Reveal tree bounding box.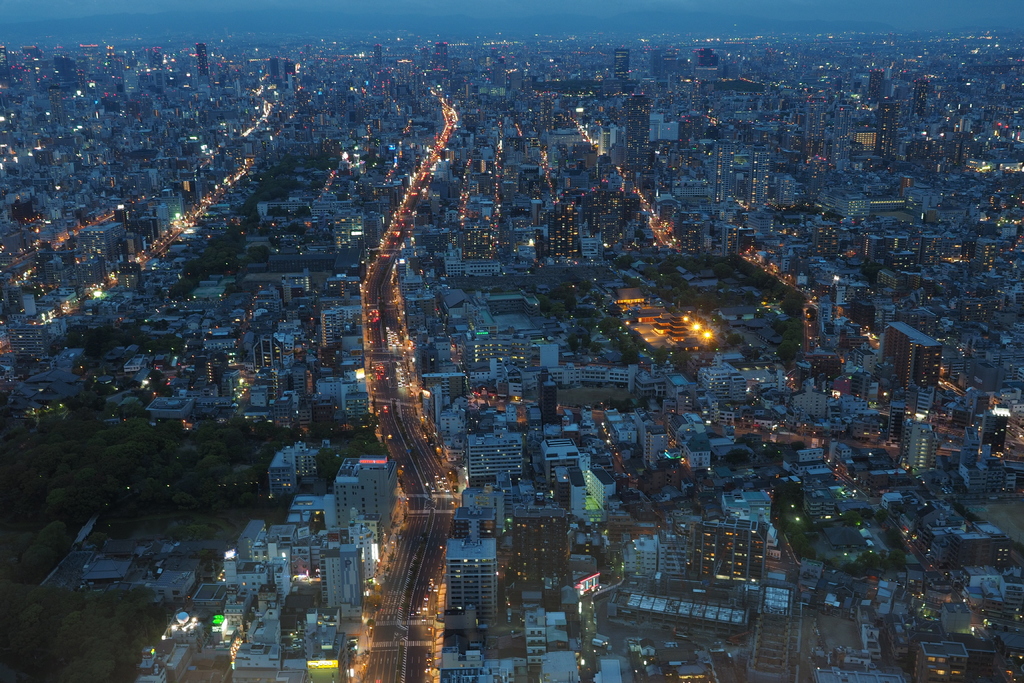
Revealed: Rect(641, 262, 666, 284).
